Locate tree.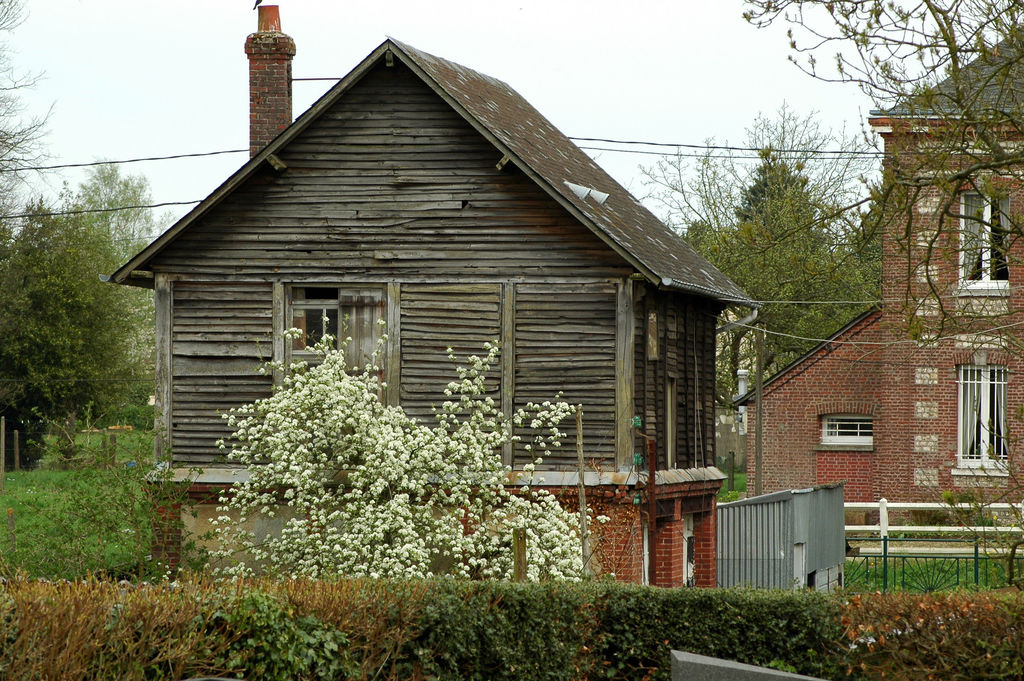
Bounding box: bbox(0, 184, 159, 461).
